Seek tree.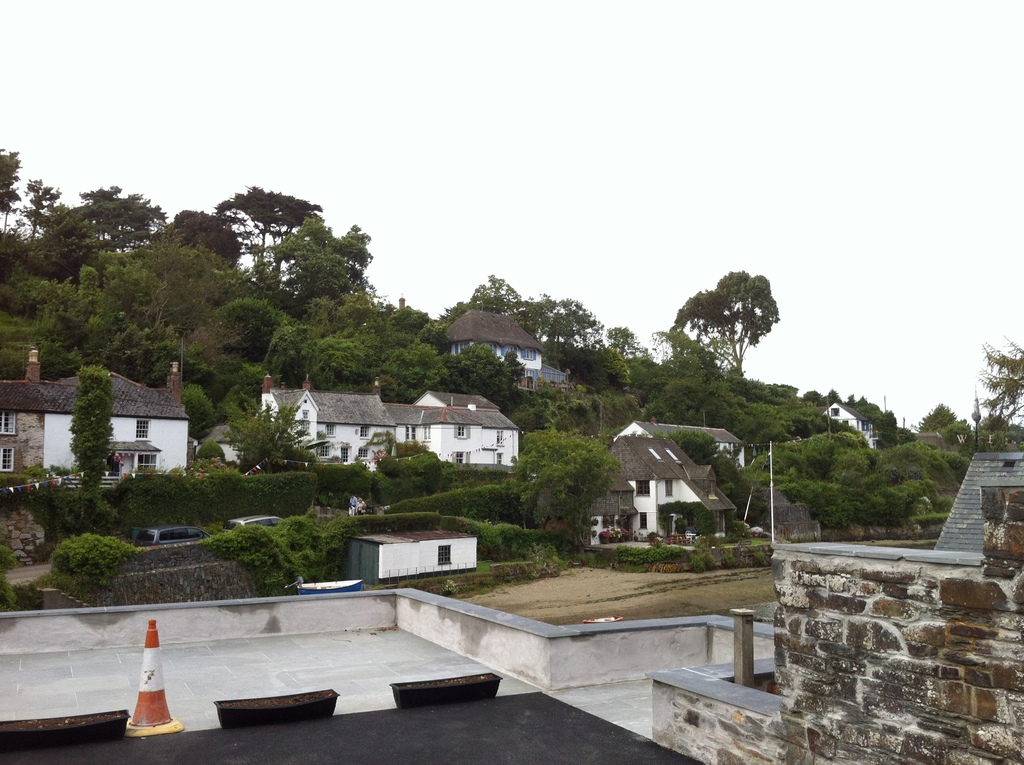
<box>176,180,441,405</box>.
